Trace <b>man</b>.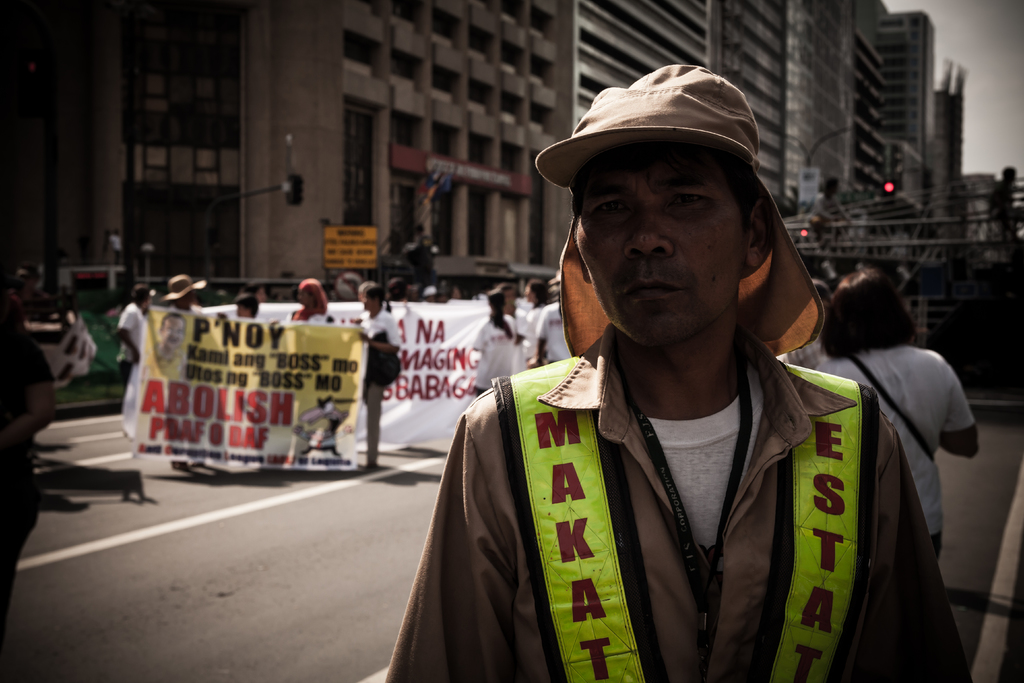
Traced to bbox=[164, 272, 204, 317].
